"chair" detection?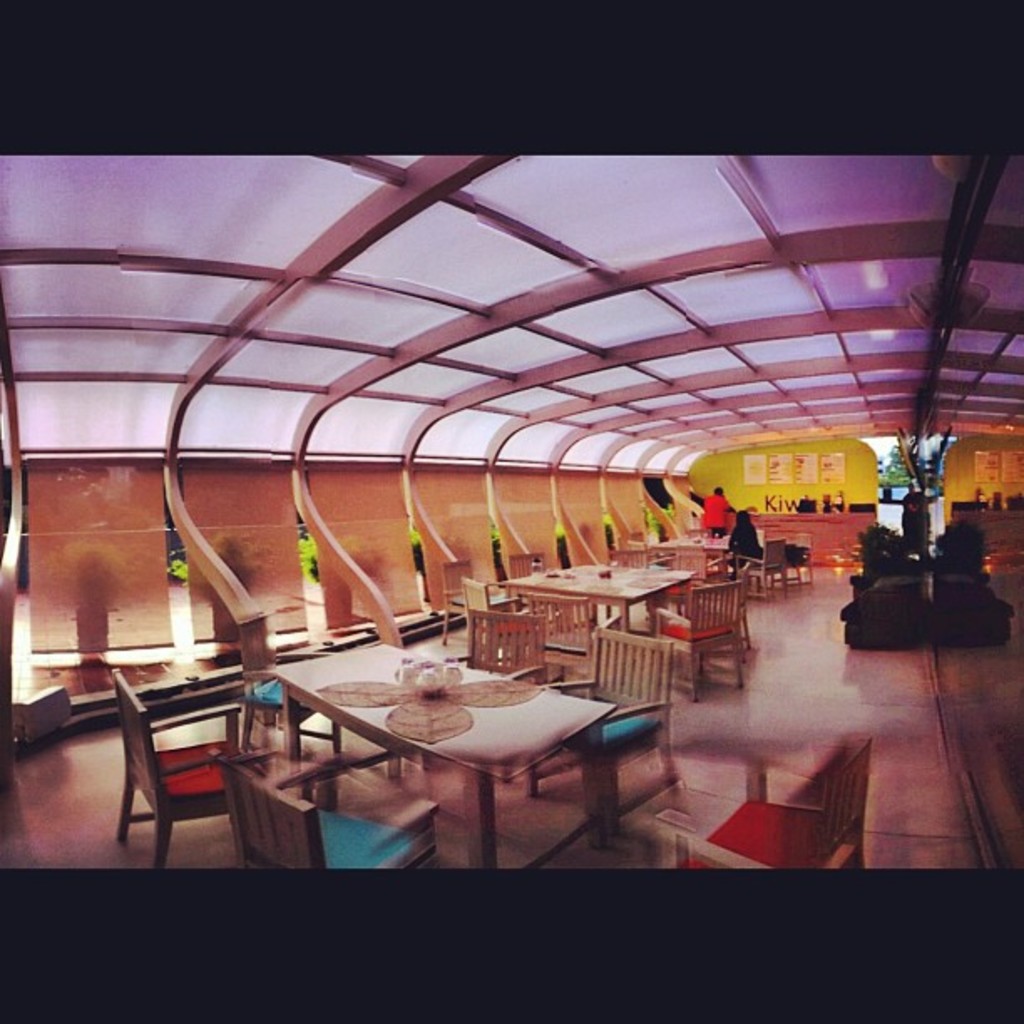
[left=649, top=731, right=863, bottom=877]
